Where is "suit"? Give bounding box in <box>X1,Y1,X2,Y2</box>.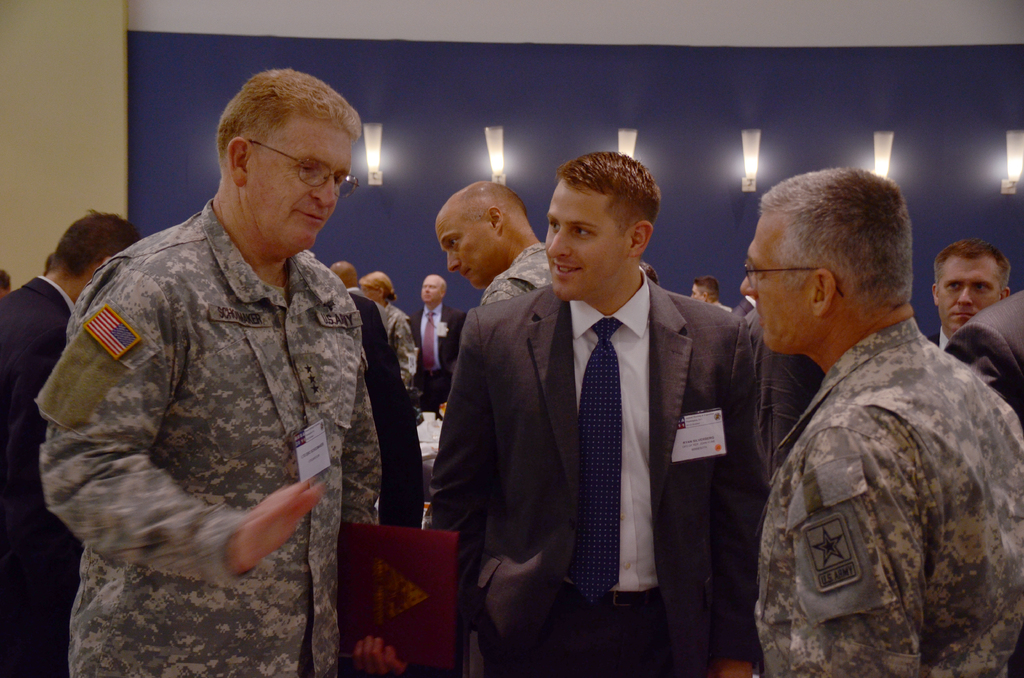
<box>741,305,824,447</box>.
